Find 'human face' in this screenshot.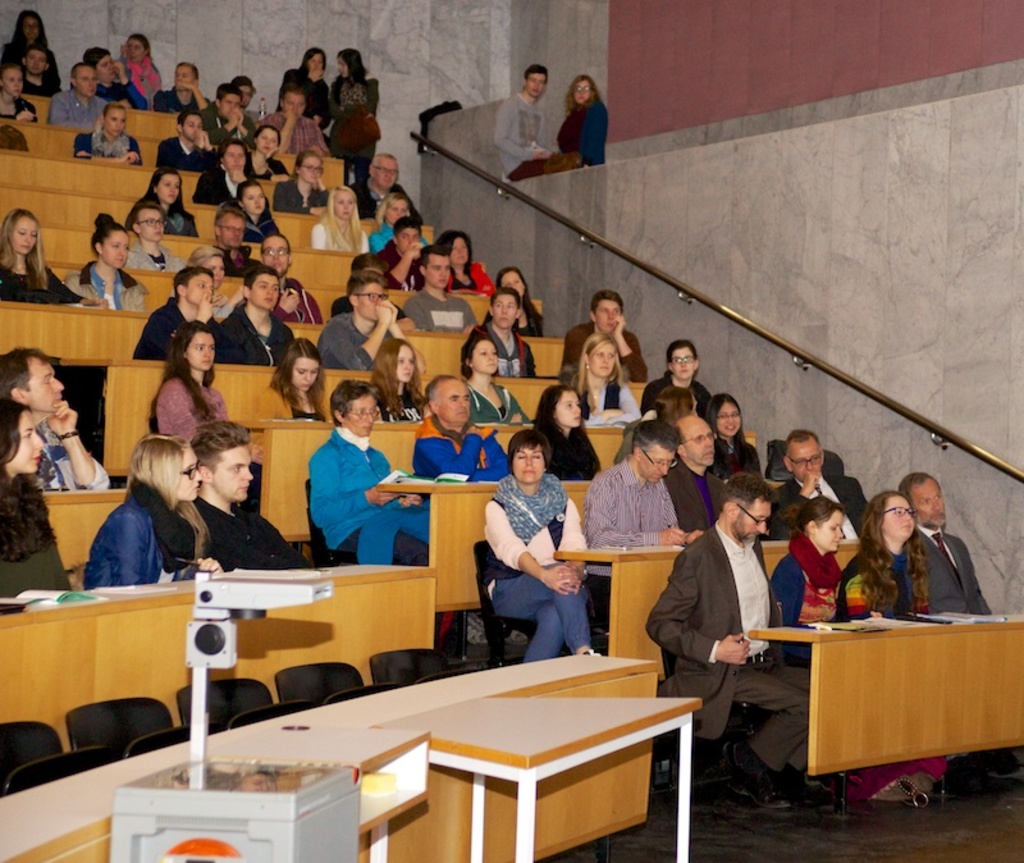
The bounding box for 'human face' is BBox(170, 60, 193, 87).
